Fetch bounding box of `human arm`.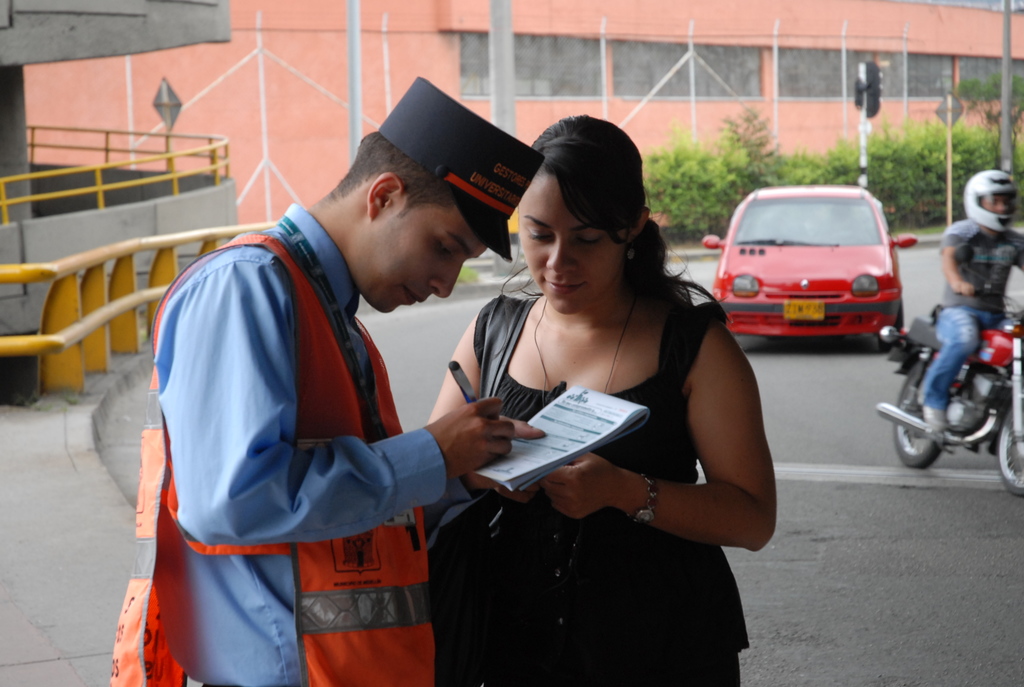
Bbox: x1=543 y1=322 x2=778 y2=550.
